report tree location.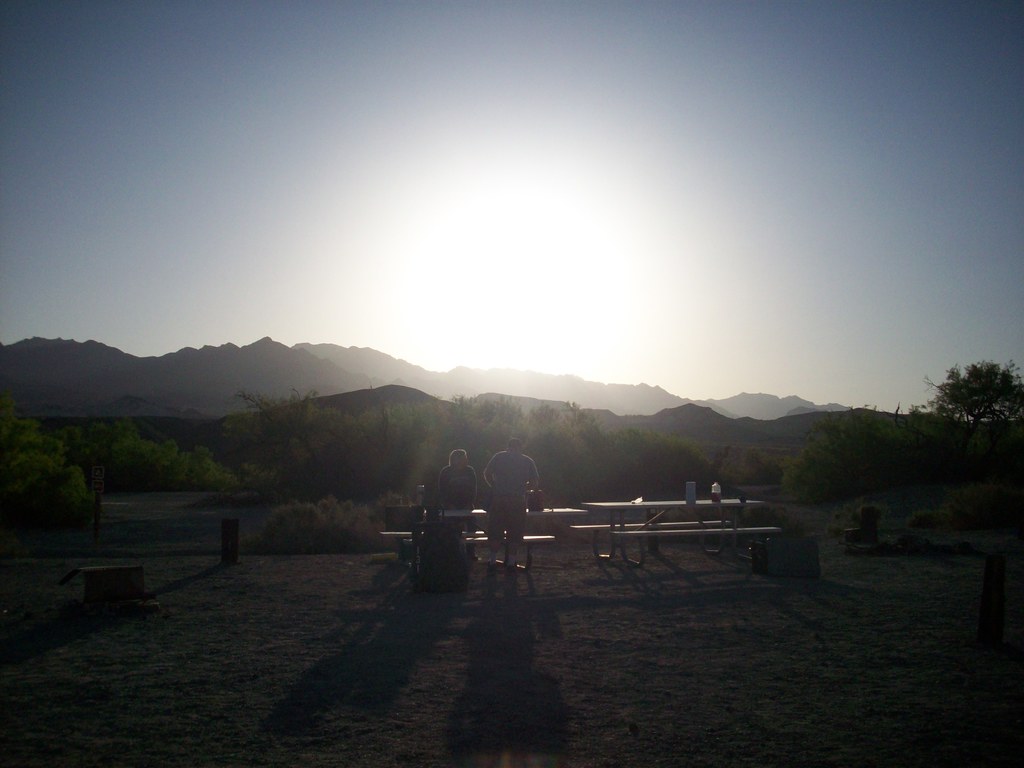
Report: [214, 380, 405, 516].
